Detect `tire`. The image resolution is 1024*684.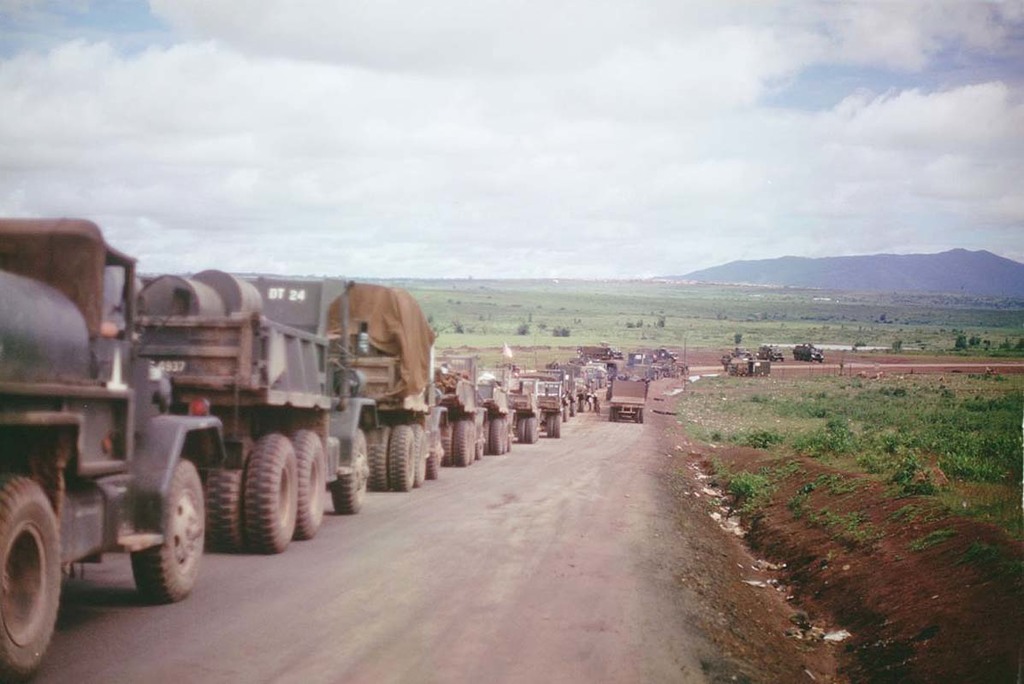
box=[330, 430, 367, 512].
